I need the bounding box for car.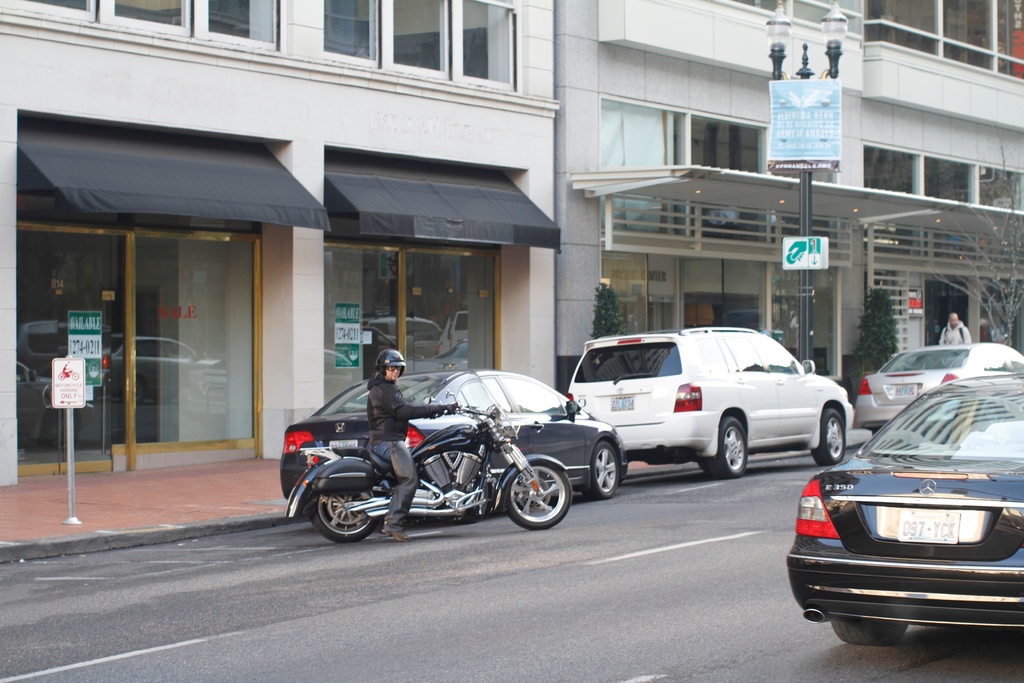
Here it is: (855, 340, 1023, 436).
